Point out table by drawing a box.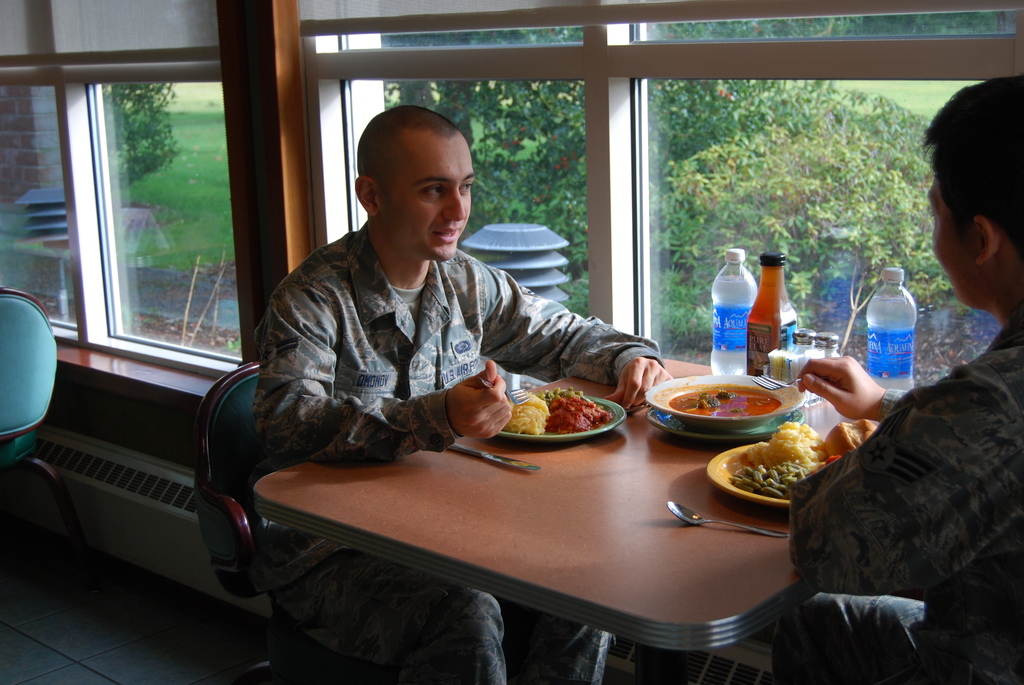
[x1=255, y1=354, x2=808, y2=684].
